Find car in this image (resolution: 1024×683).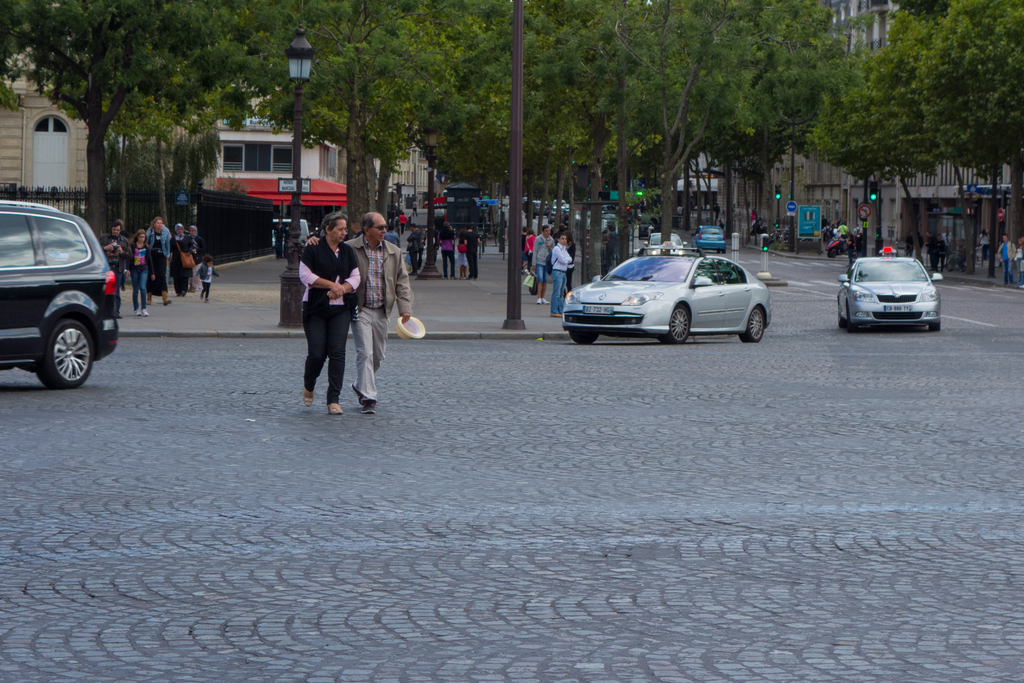
x1=0 y1=199 x2=118 y2=389.
